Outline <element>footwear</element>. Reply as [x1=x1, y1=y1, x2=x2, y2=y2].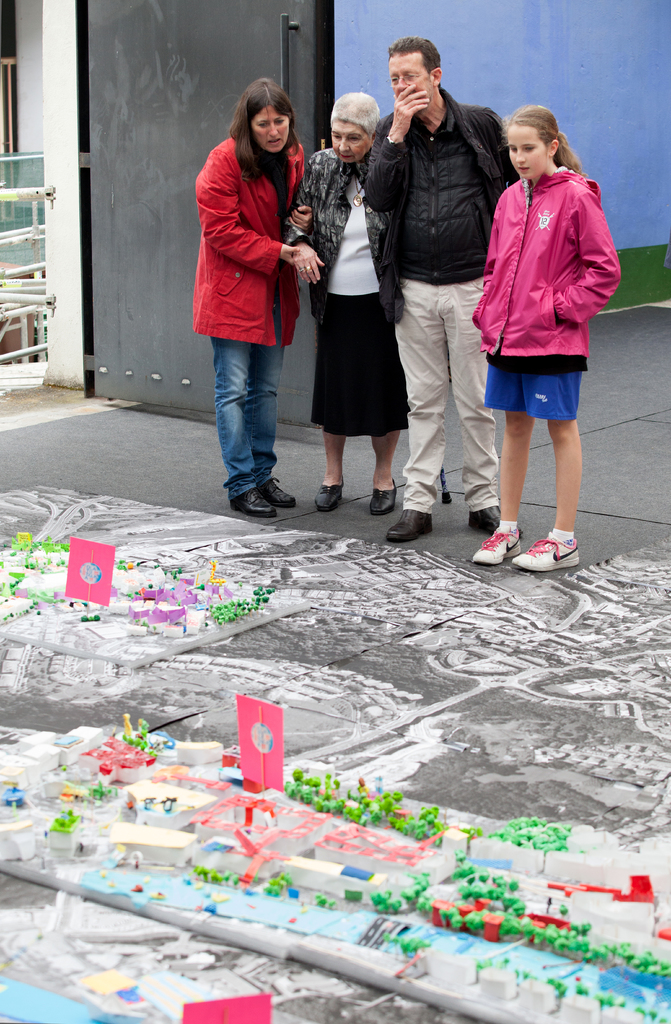
[x1=371, y1=481, x2=395, y2=515].
